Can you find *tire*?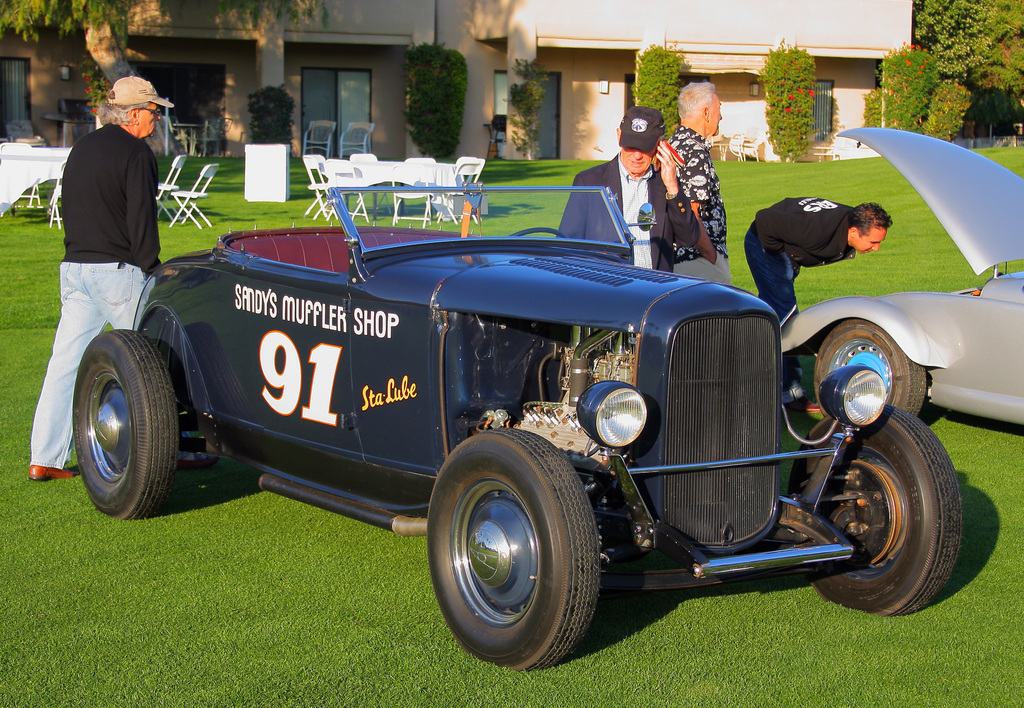
Yes, bounding box: <bbox>807, 312, 929, 427</bbox>.
